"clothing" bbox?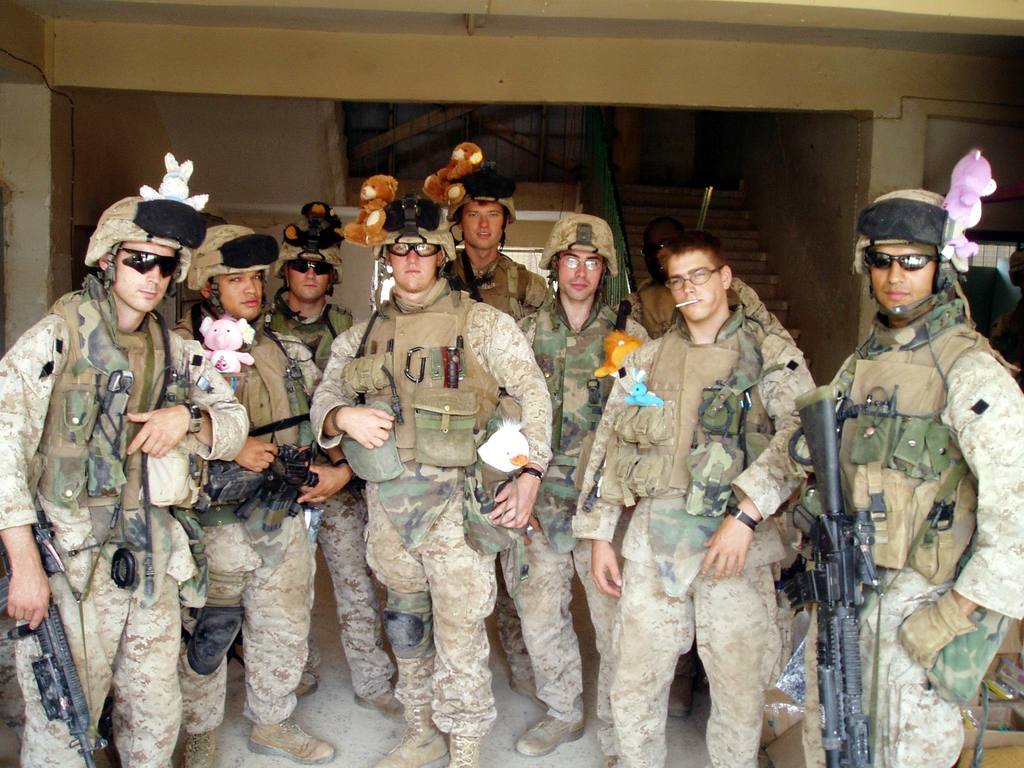
421:241:531:683
